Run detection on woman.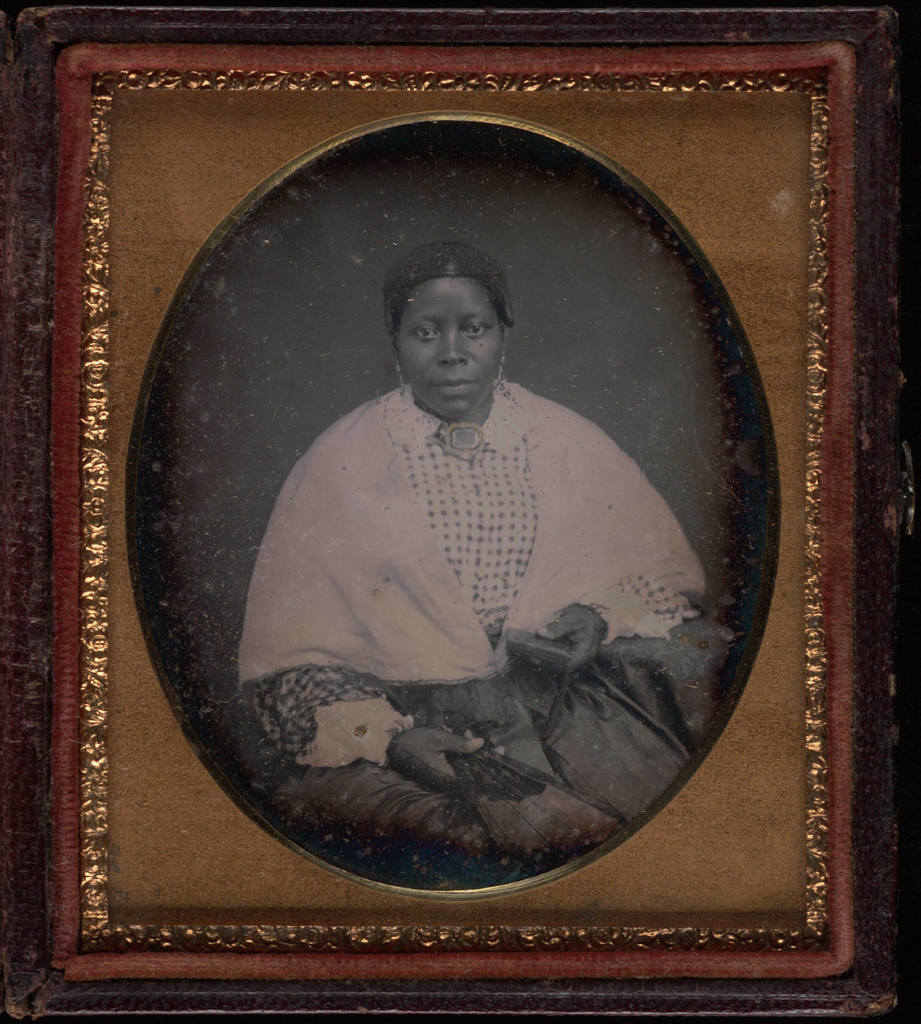
Result: {"left": 227, "top": 235, "right": 708, "bottom": 866}.
